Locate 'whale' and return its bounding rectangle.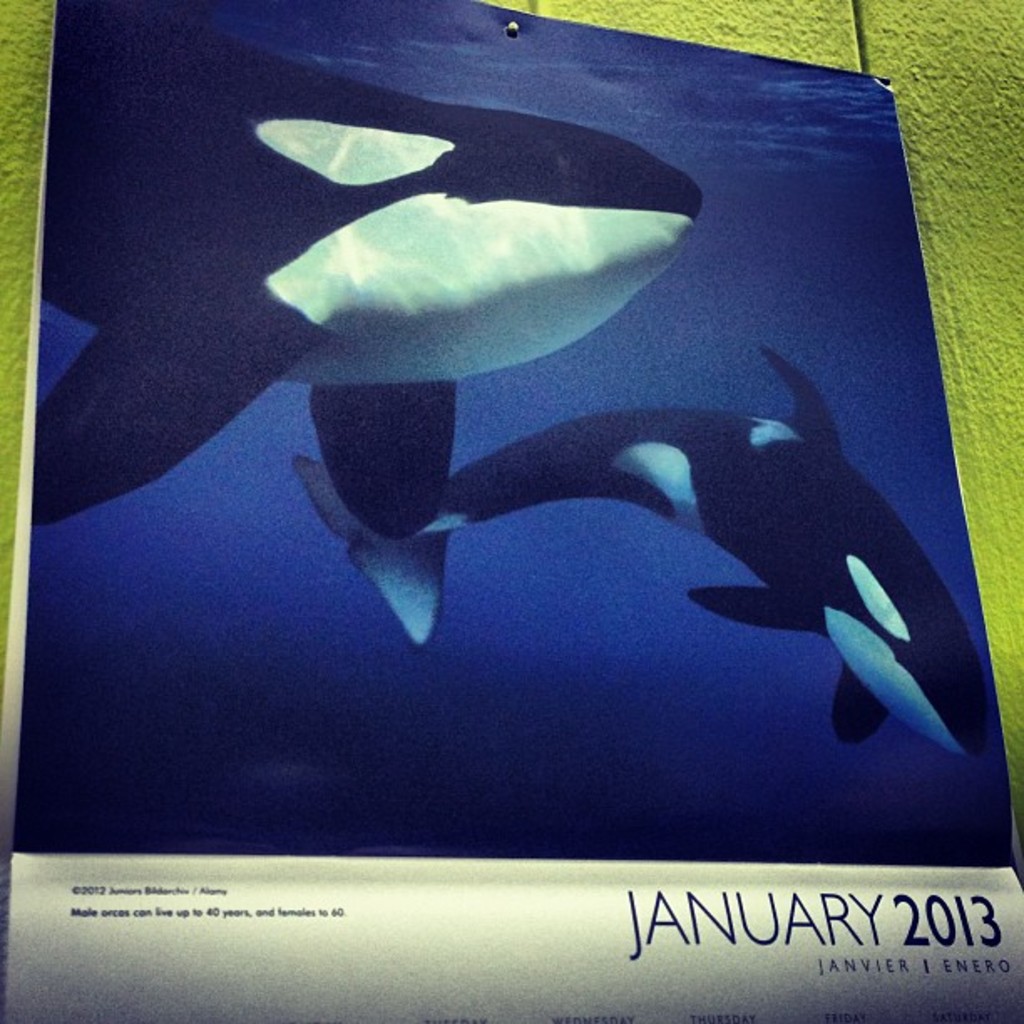
left=33, top=10, right=696, bottom=542.
